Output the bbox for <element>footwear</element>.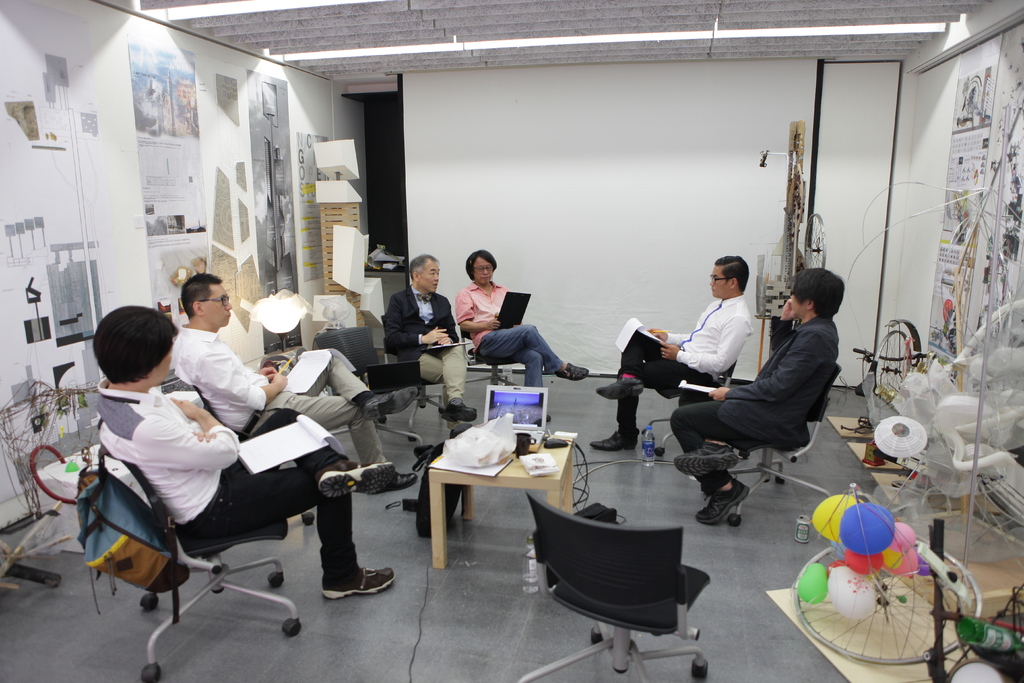
600/375/646/401.
